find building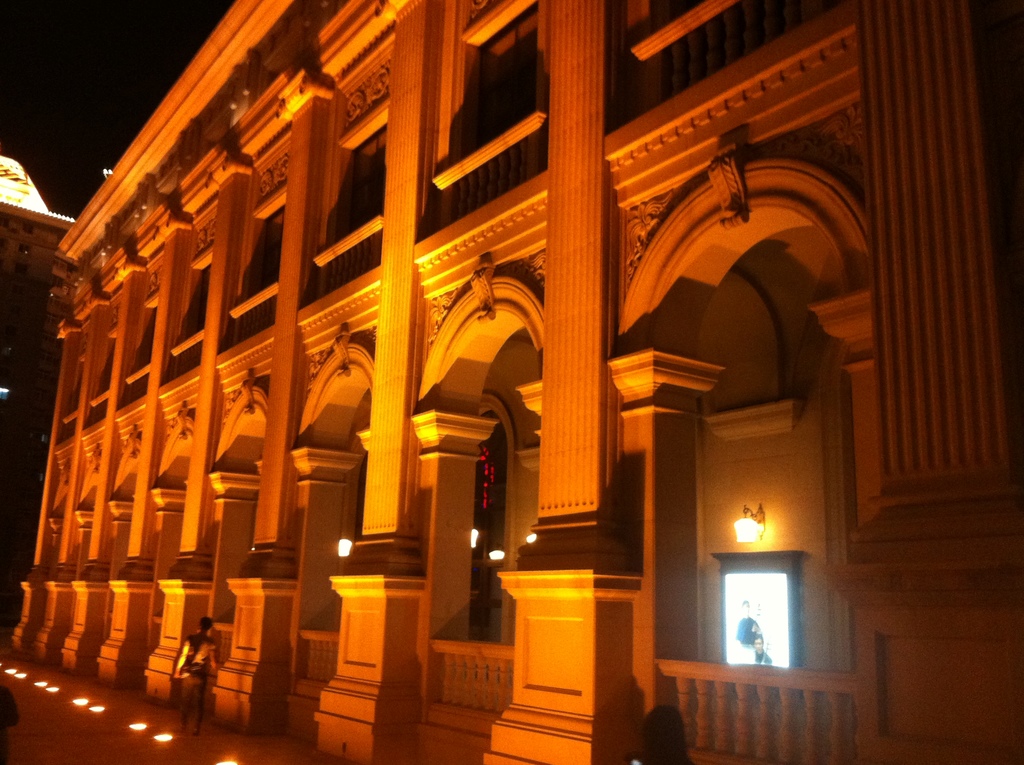
region(0, 0, 1022, 764)
